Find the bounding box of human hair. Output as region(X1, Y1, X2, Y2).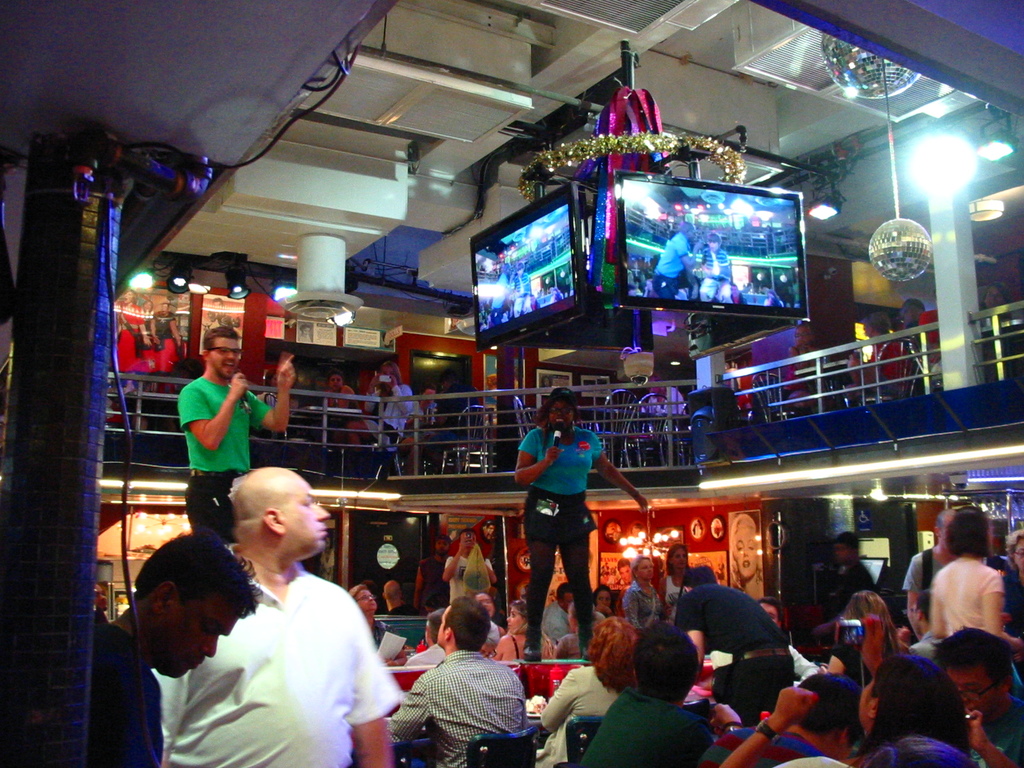
region(664, 543, 687, 575).
